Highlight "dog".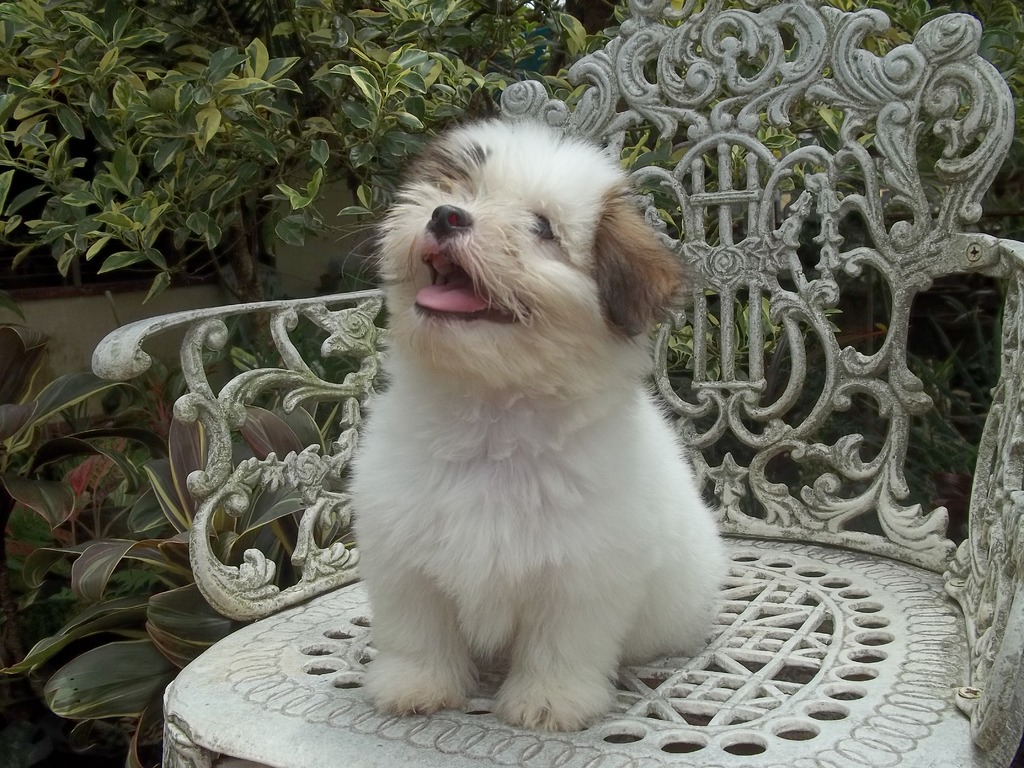
Highlighted region: (left=348, top=105, right=738, bottom=741).
